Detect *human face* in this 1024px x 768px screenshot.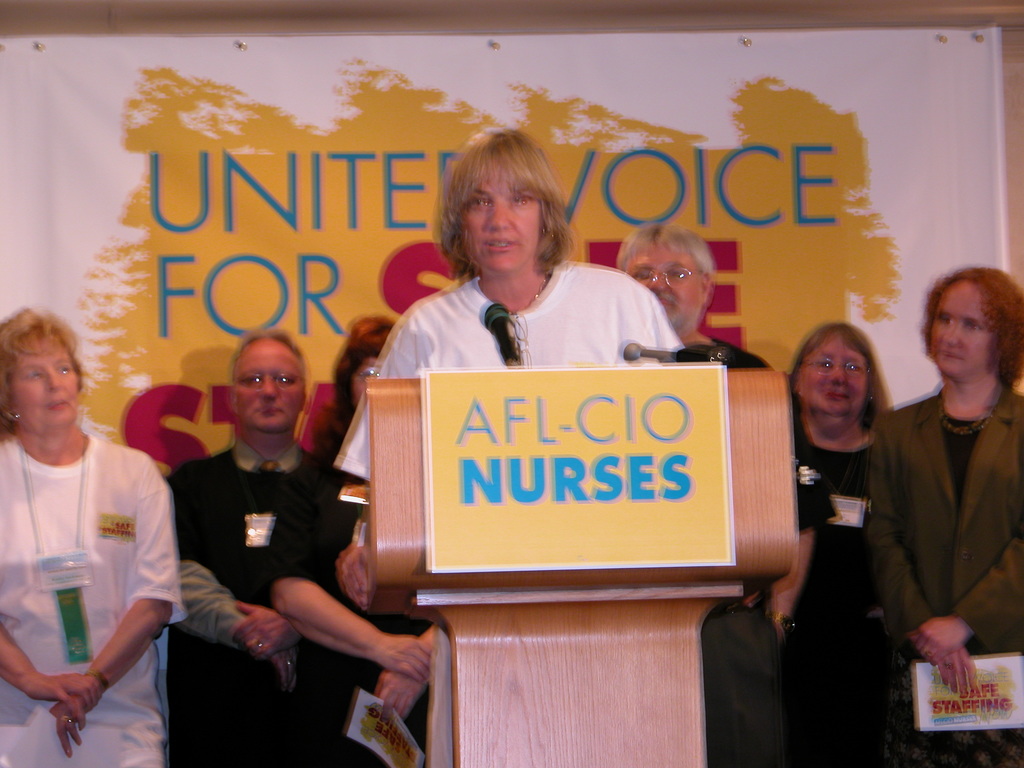
Detection: box=[236, 340, 301, 429].
